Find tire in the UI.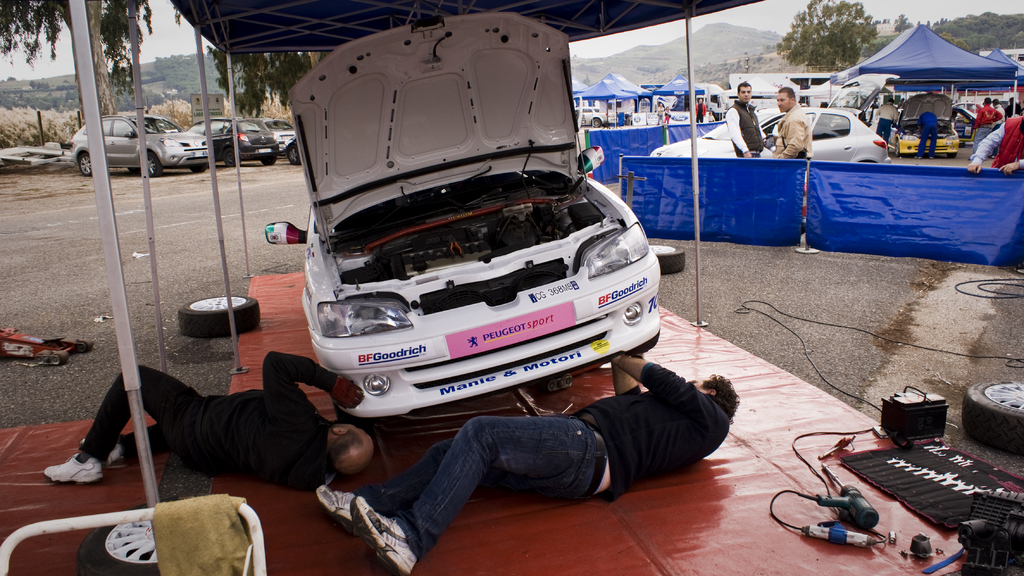
UI element at crop(968, 381, 1021, 456).
